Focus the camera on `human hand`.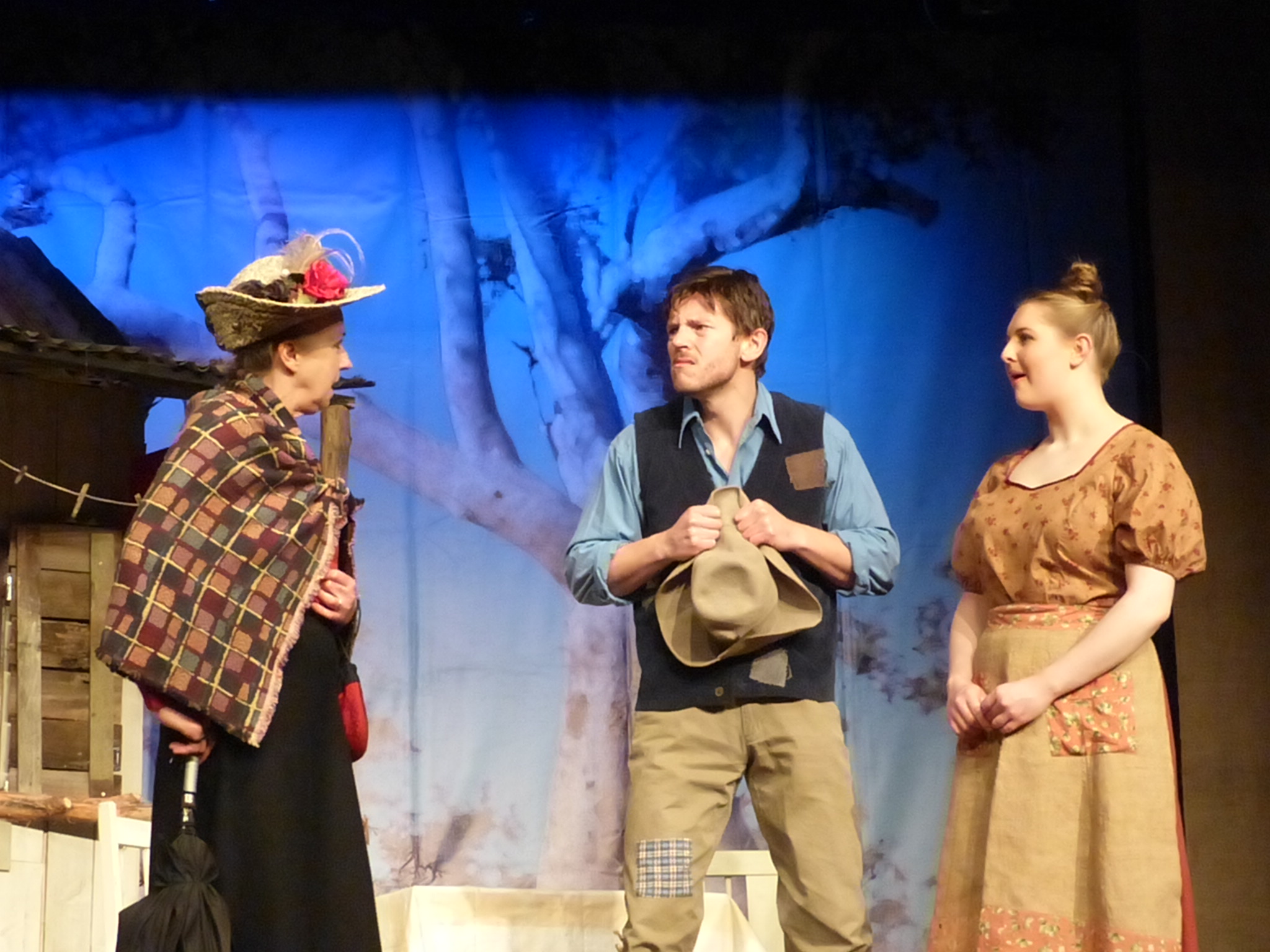
Focus region: {"left": 607, "top": 419, "right": 649, "bottom": 458}.
